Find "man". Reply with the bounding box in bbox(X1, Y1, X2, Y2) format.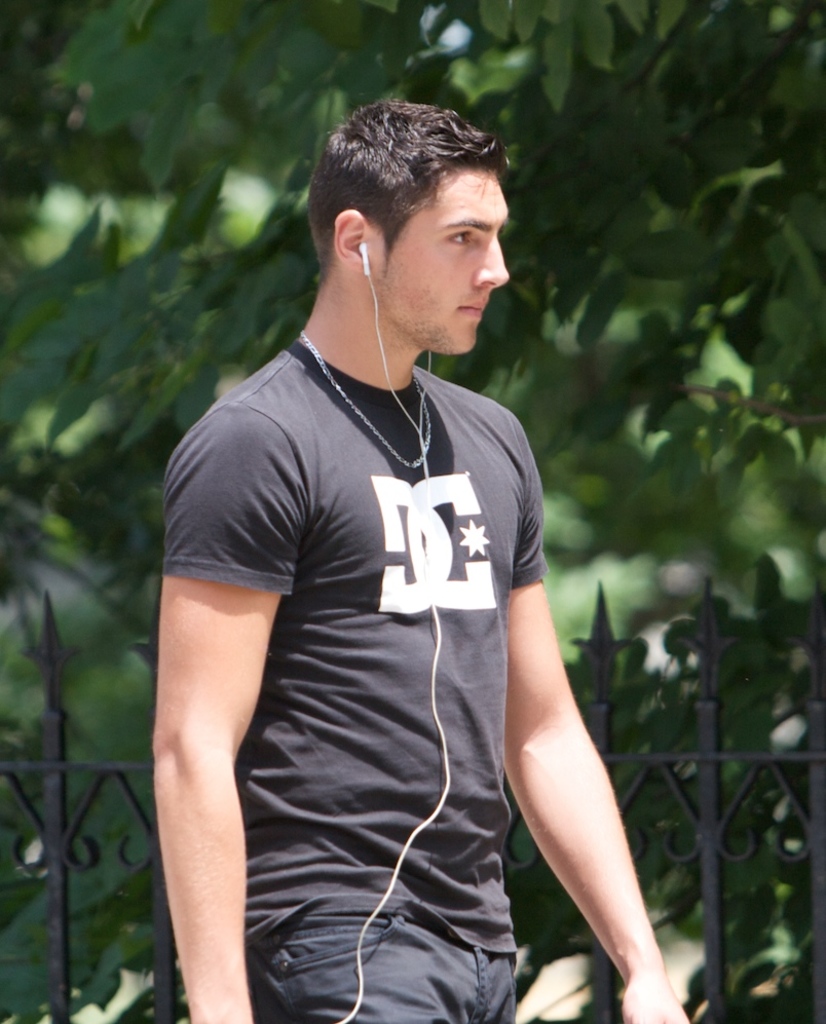
bbox(140, 67, 633, 1000).
